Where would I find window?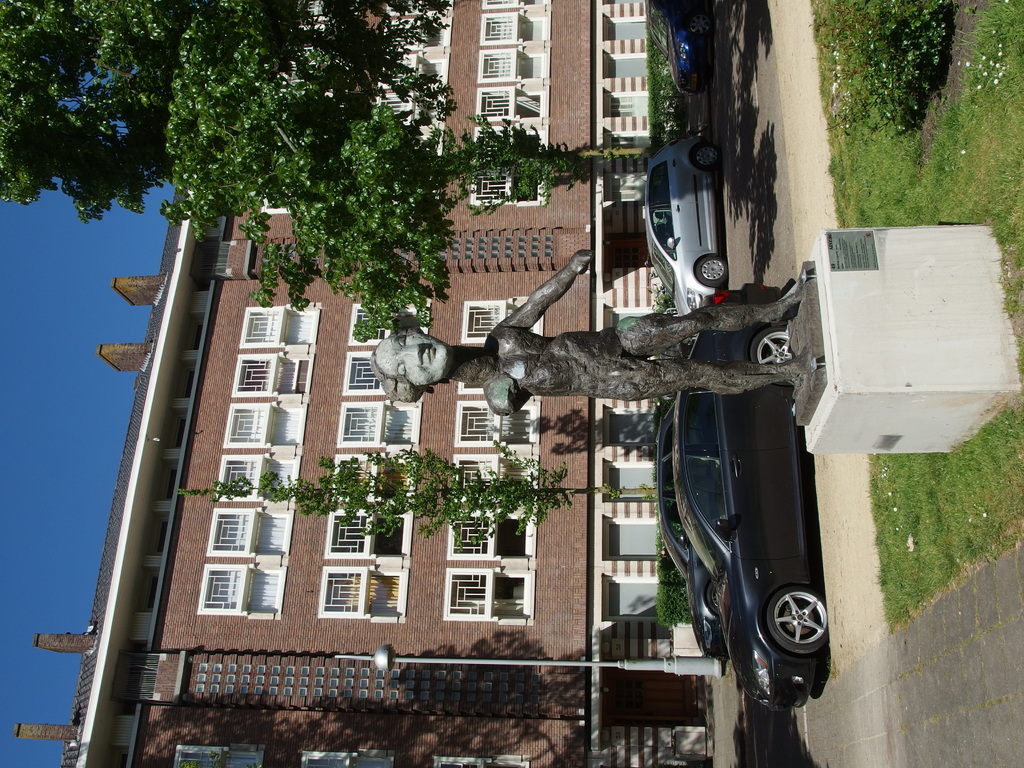
At left=216, top=454, right=300, bottom=508.
